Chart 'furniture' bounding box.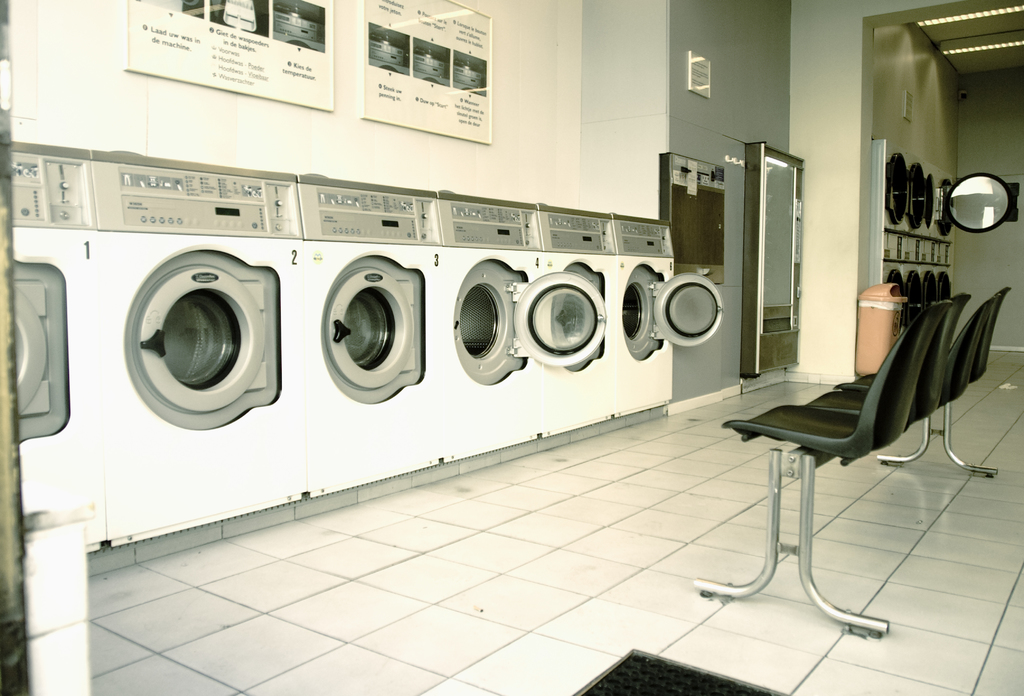
Charted: (691,287,1009,640).
